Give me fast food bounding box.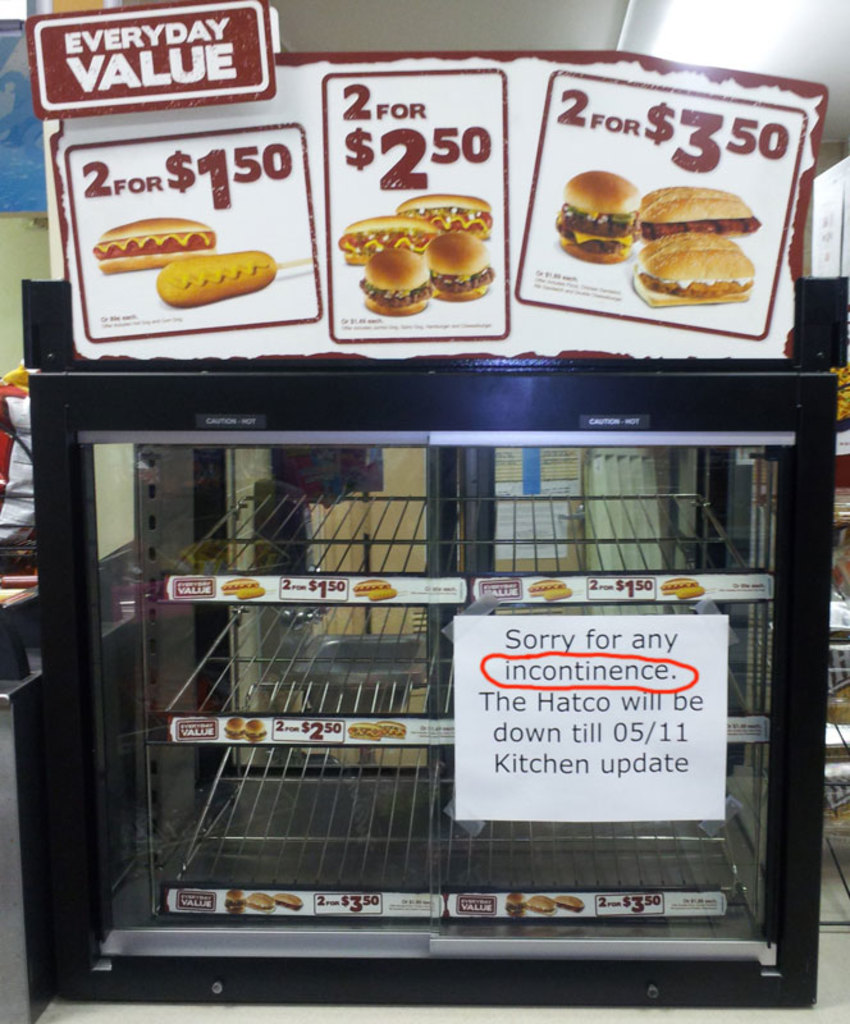
[91,218,216,275].
